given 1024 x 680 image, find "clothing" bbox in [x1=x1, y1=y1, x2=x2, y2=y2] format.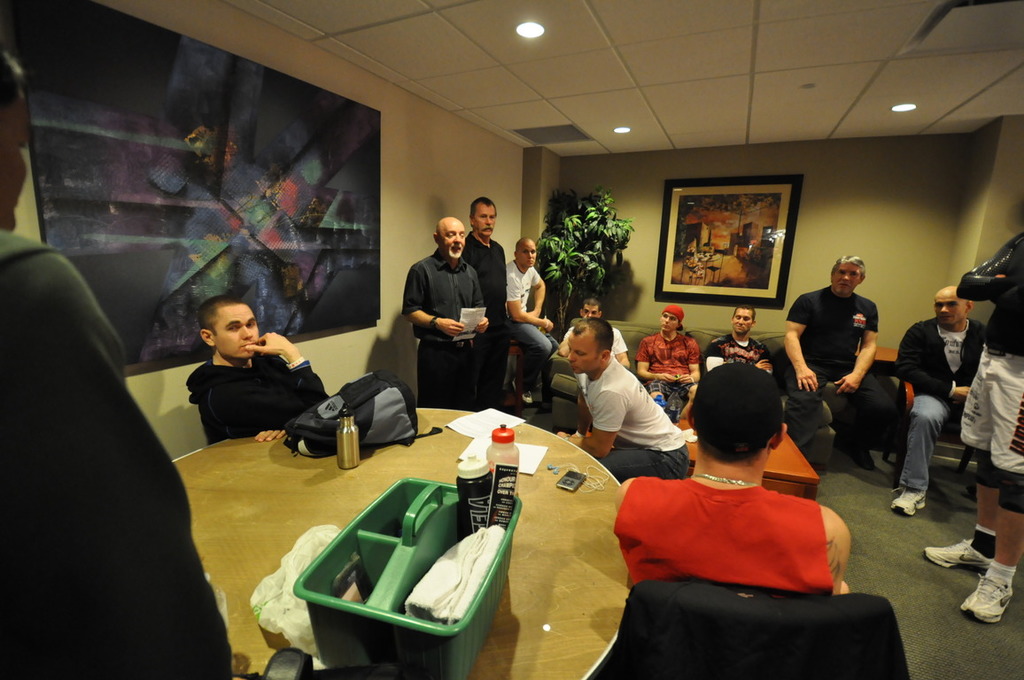
[x1=403, y1=249, x2=485, y2=406].
